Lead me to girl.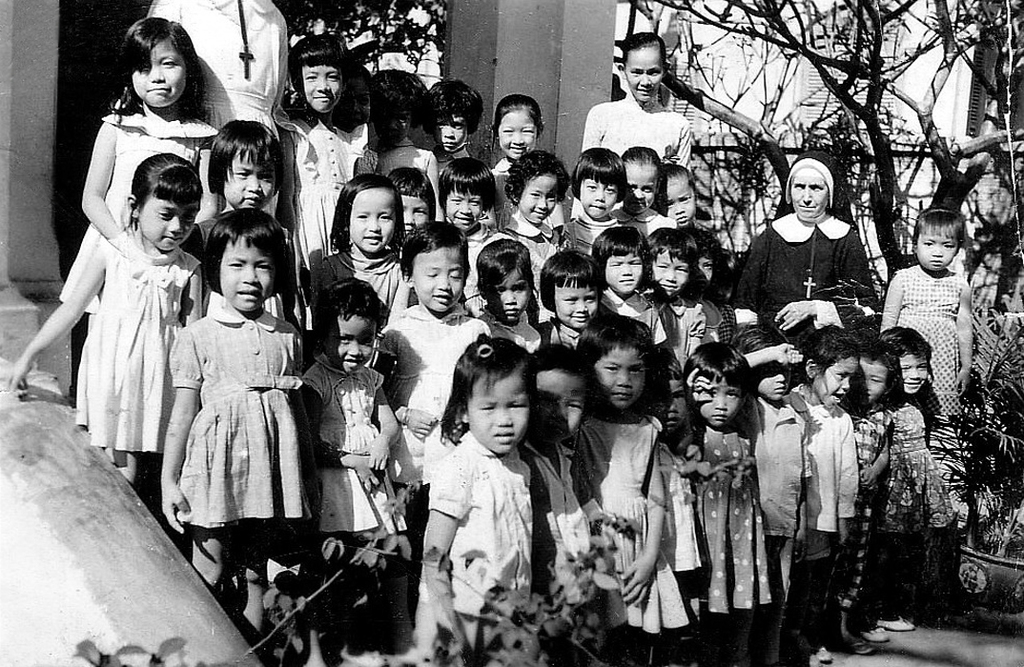
Lead to select_region(872, 325, 954, 632).
